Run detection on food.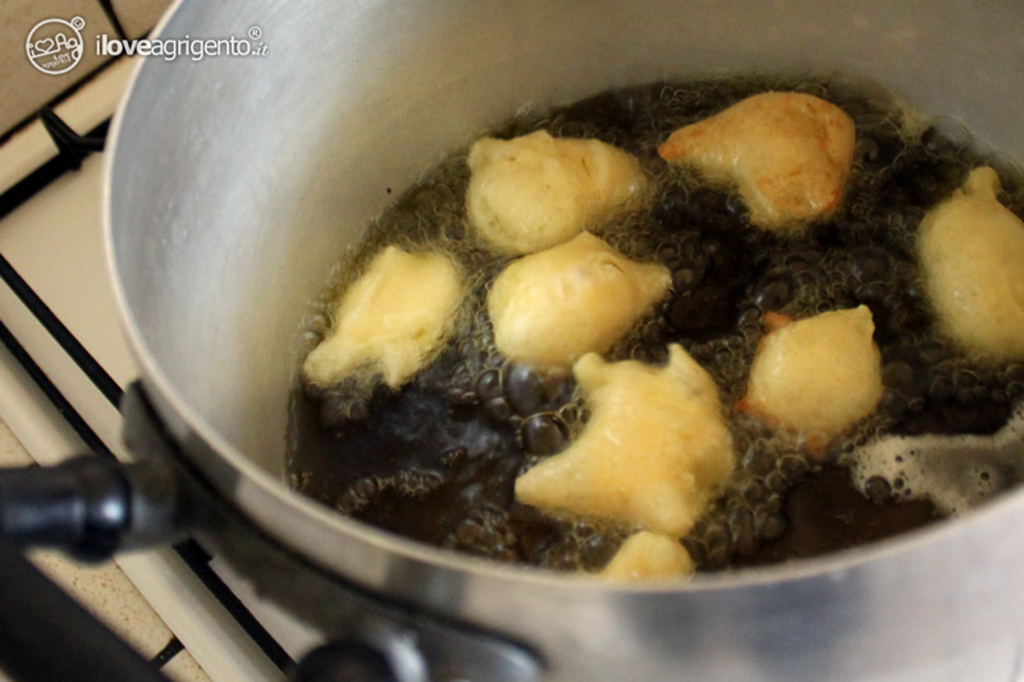
Result: <box>302,243,471,393</box>.
